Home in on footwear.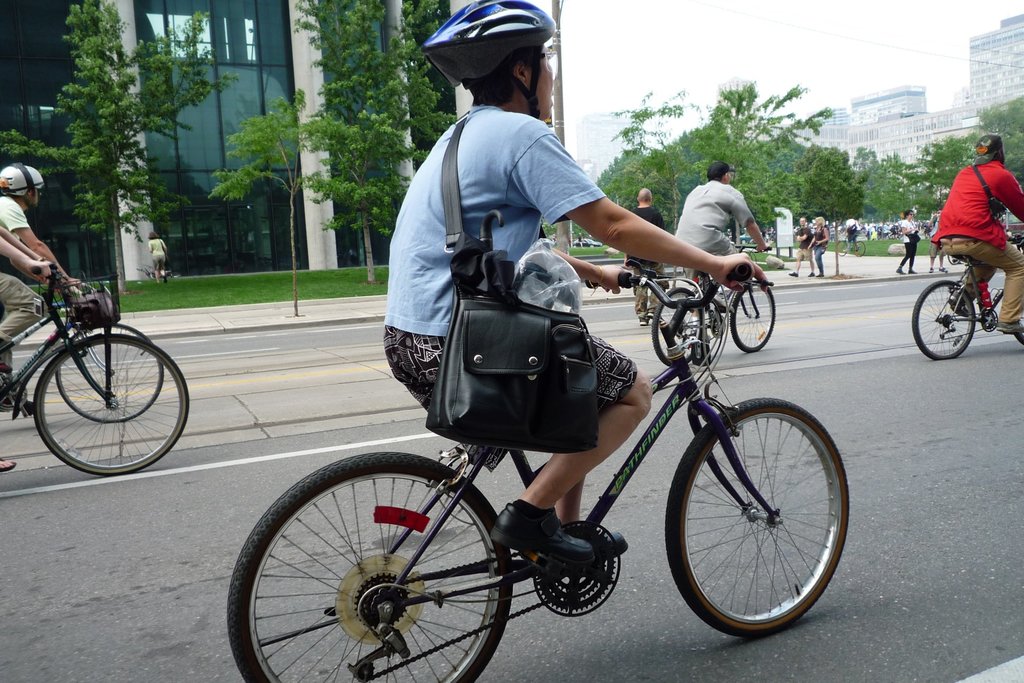
Homed in at (left=494, top=518, right=592, bottom=555).
